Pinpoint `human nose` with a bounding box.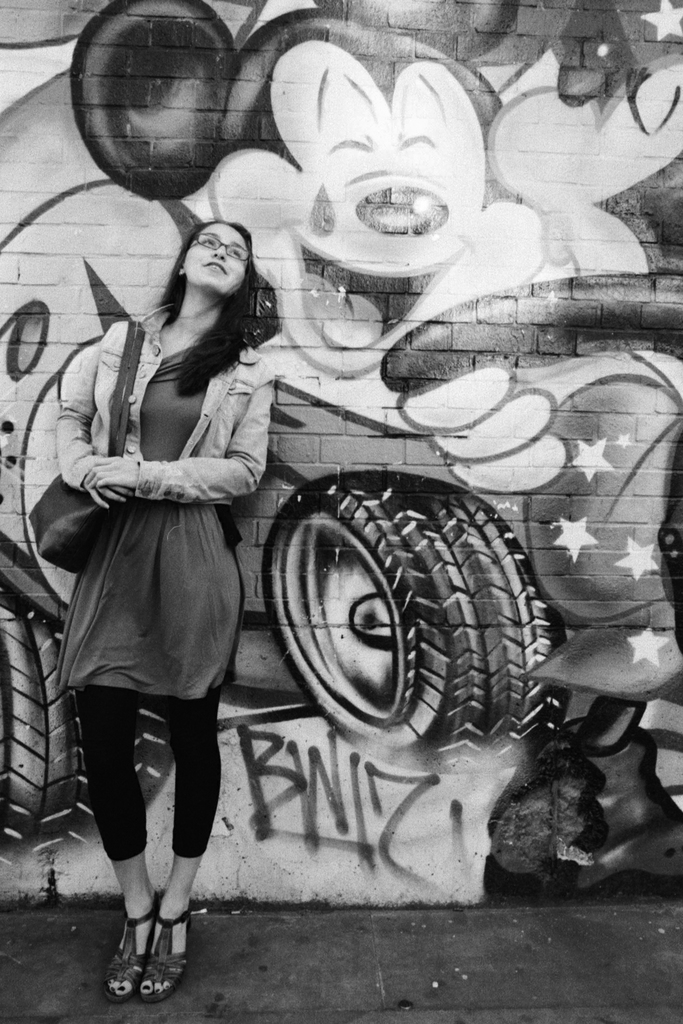
detection(212, 246, 226, 262).
